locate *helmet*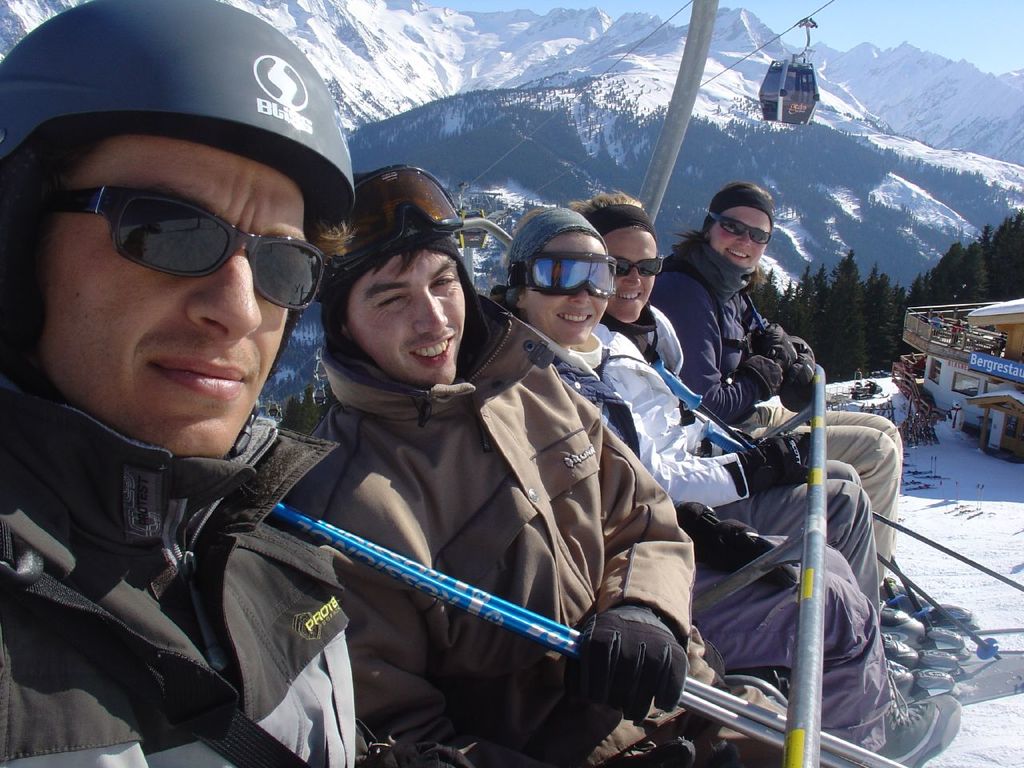
BBox(18, 32, 338, 445)
